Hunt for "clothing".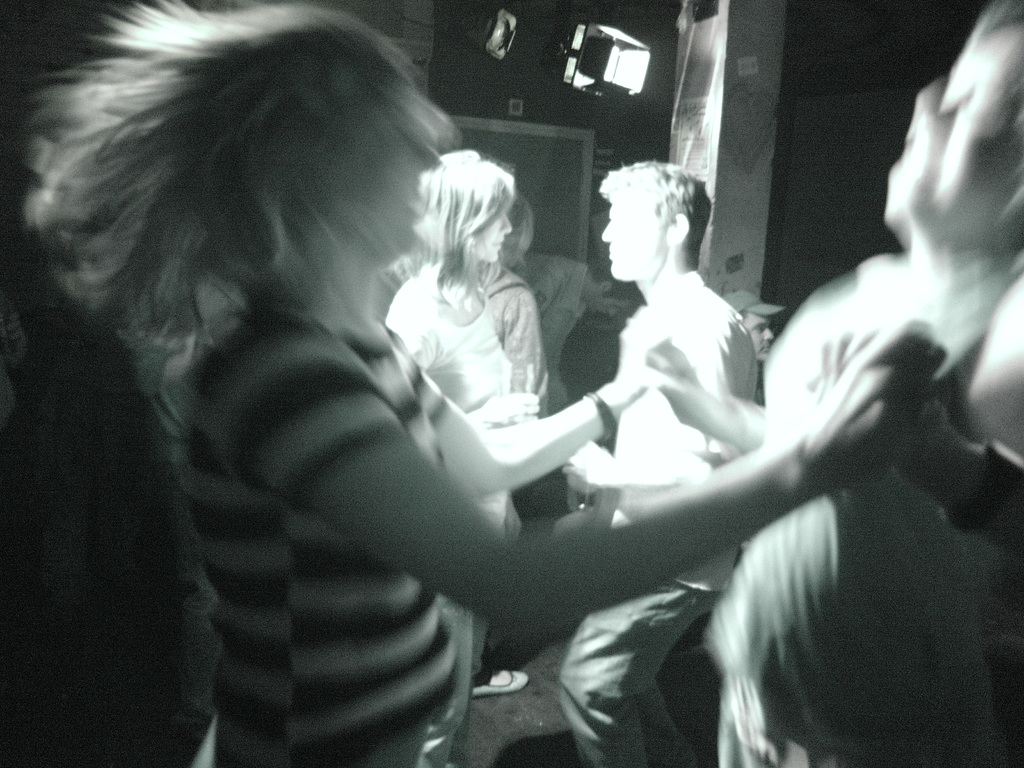
Hunted down at left=486, top=259, right=549, bottom=422.
